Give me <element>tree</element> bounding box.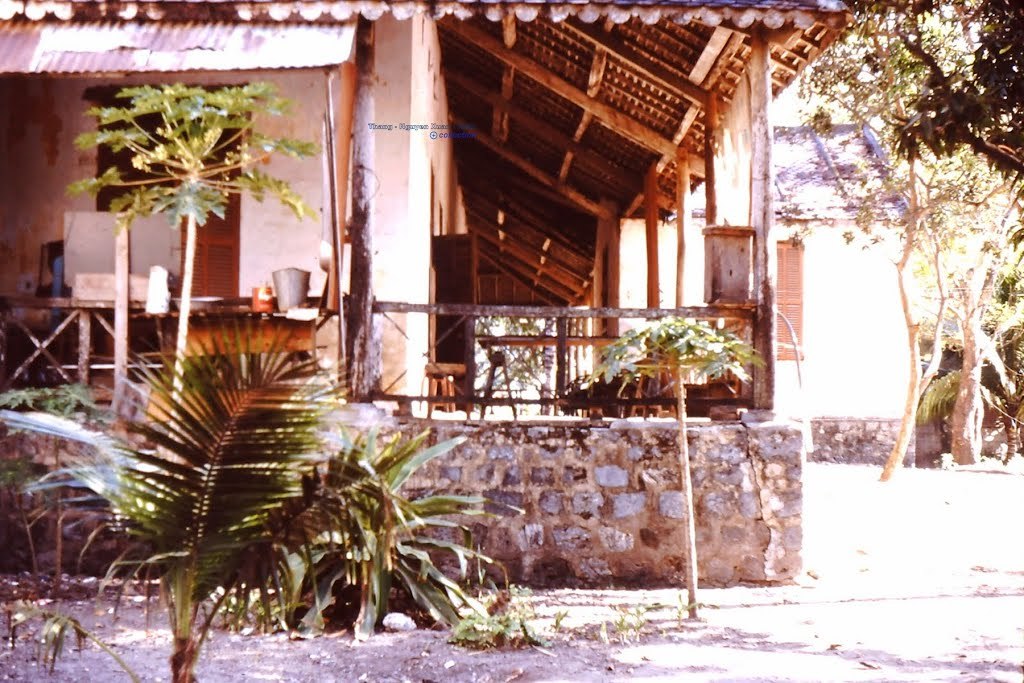
(65, 82, 323, 592).
